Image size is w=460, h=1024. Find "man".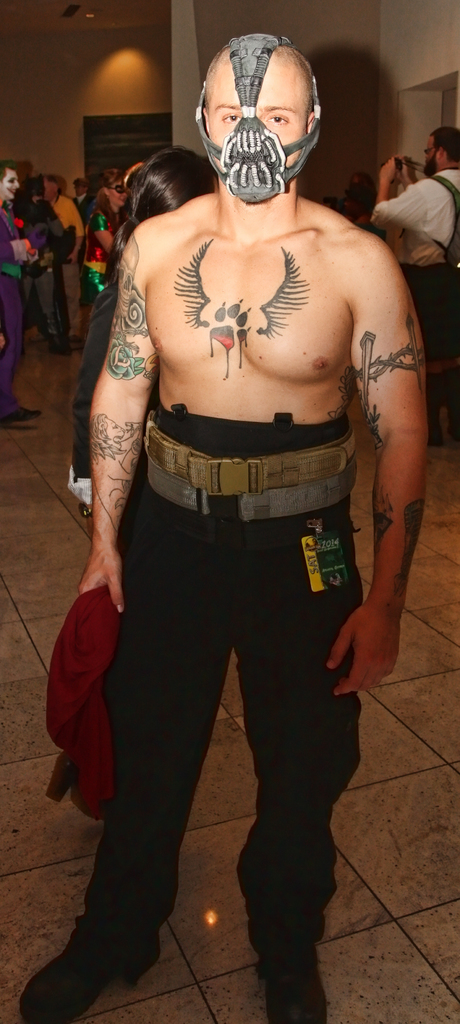
box=[369, 129, 459, 447].
